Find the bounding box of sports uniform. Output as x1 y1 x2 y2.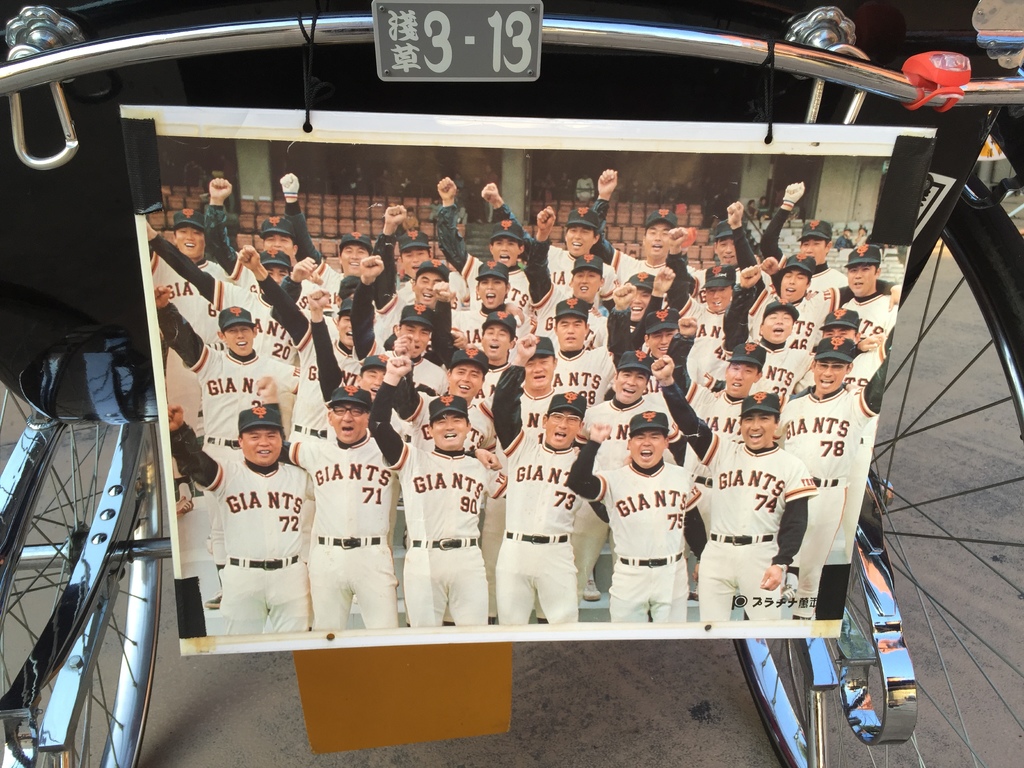
164 300 305 478.
